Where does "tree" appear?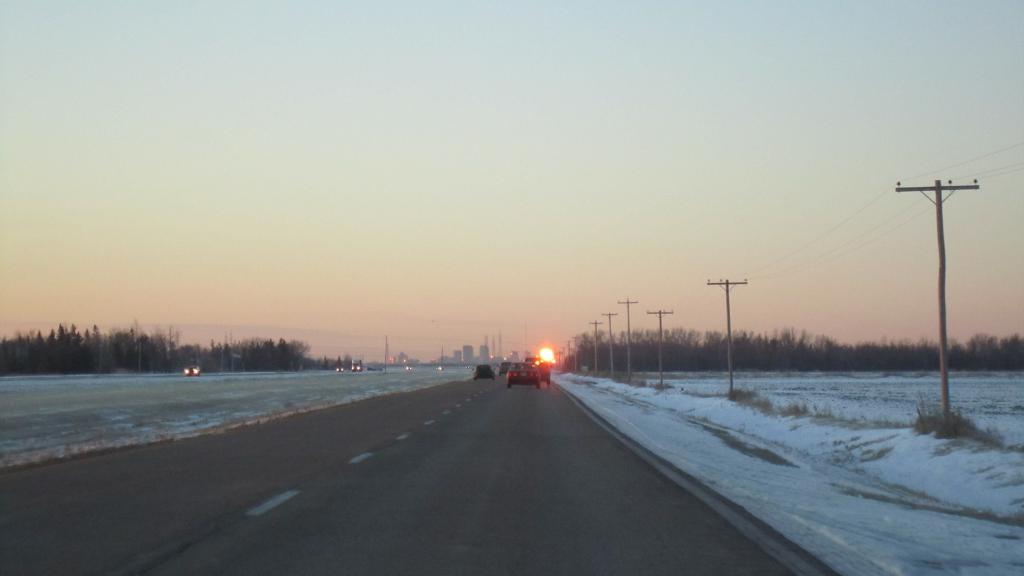
Appears at 116,326,141,364.
